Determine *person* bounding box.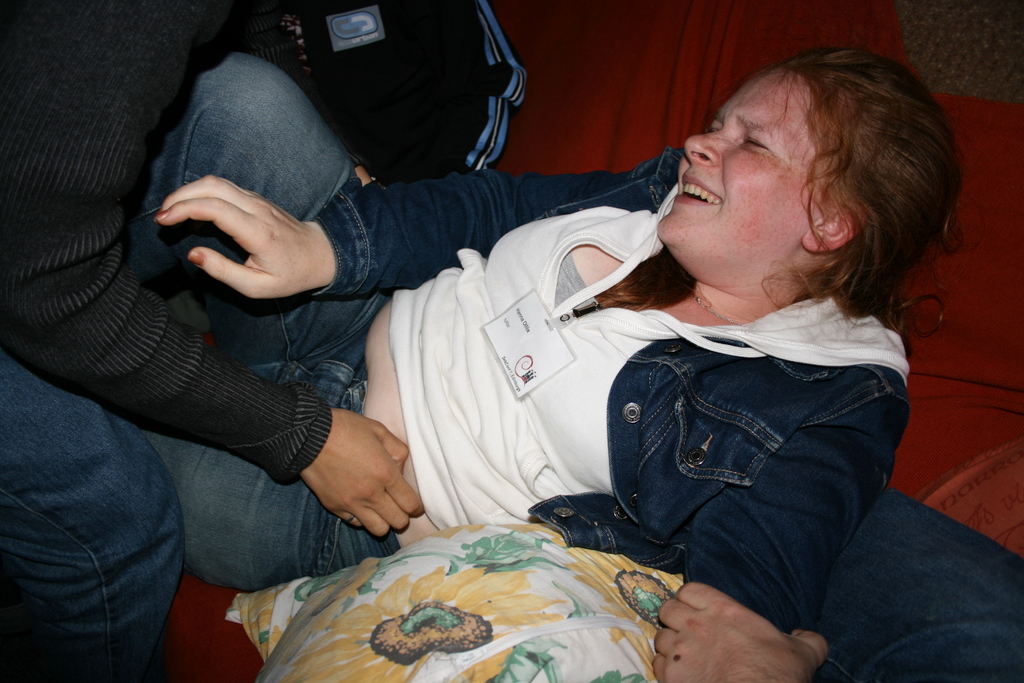
Determined: <region>648, 583, 832, 682</region>.
